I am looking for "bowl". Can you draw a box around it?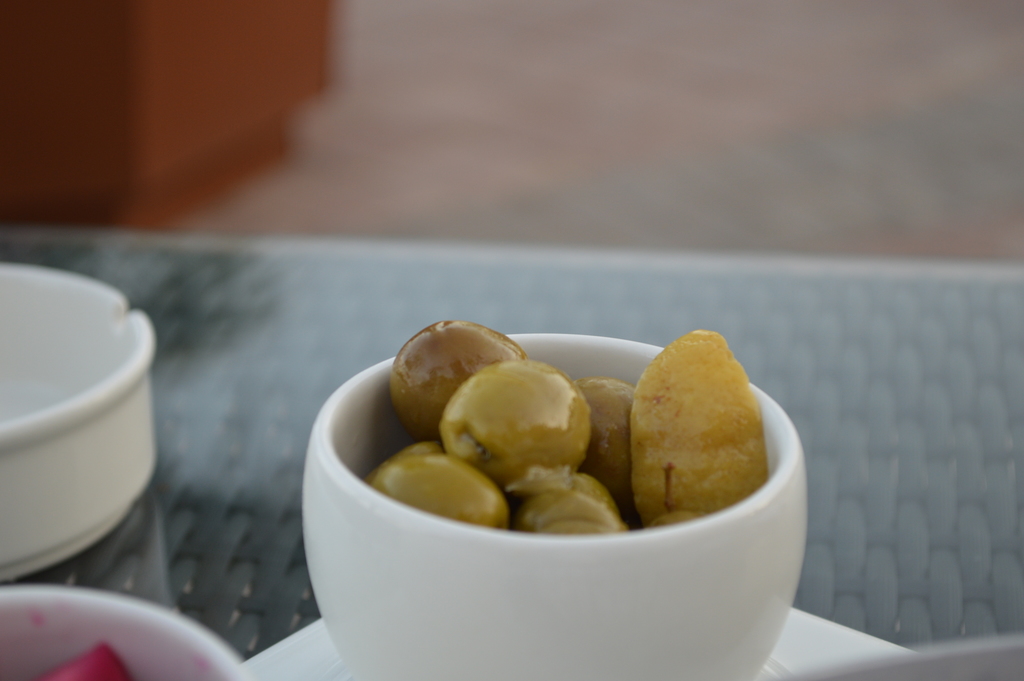
Sure, the bounding box is <region>280, 340, 810, 675</region>.
